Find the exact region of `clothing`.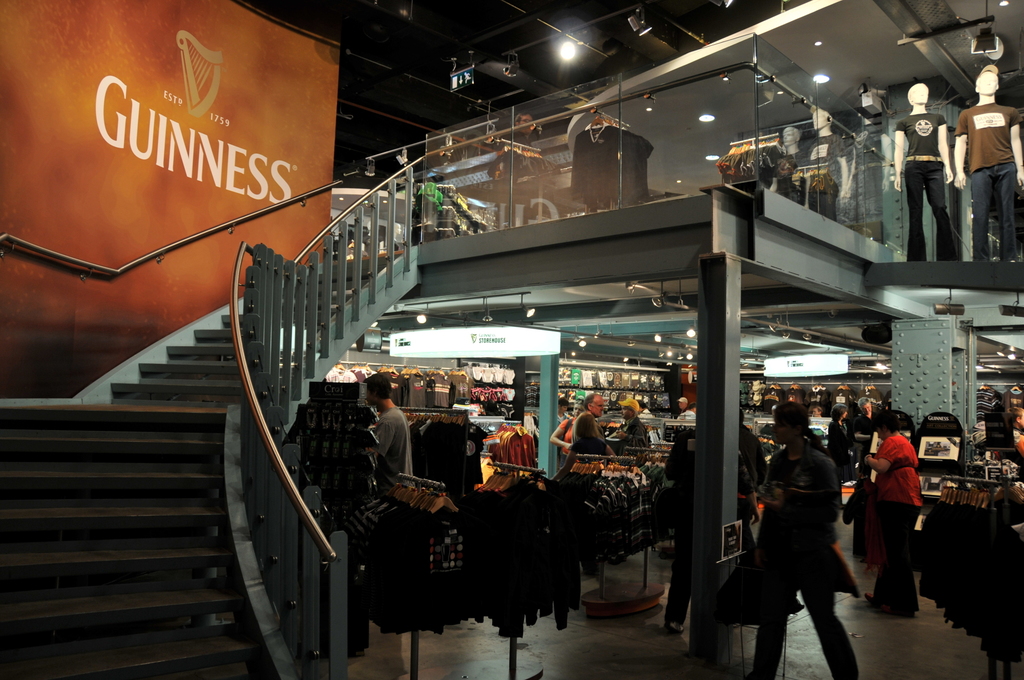
Exact region: <bbox>849, 128, 883, 229</bbox>.
